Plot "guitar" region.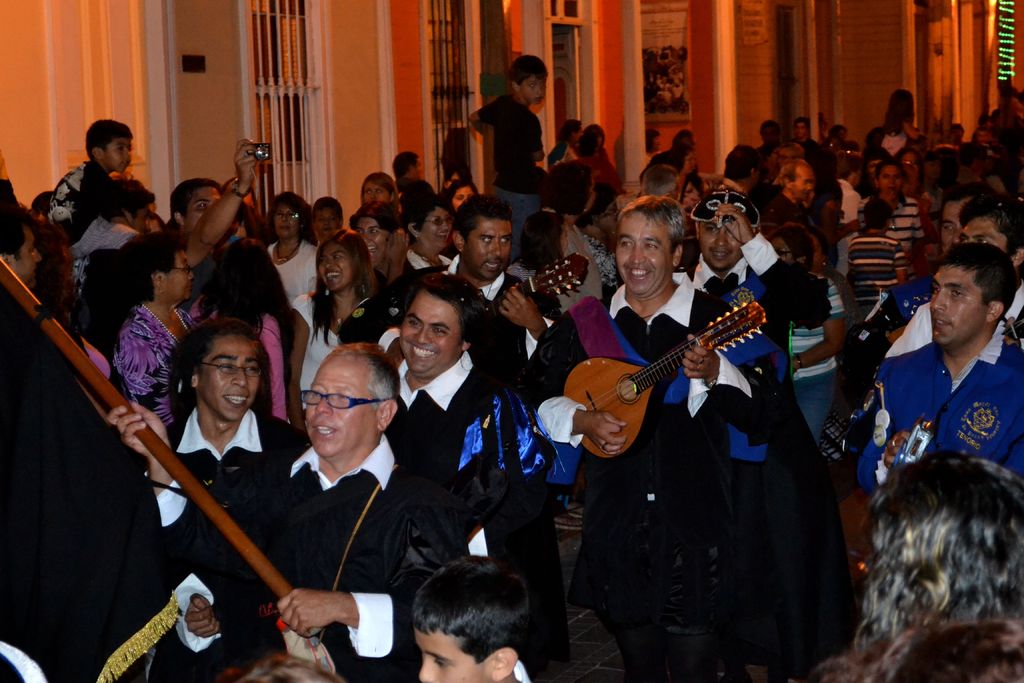
Plotted at region(545, 292, 793, 466).
